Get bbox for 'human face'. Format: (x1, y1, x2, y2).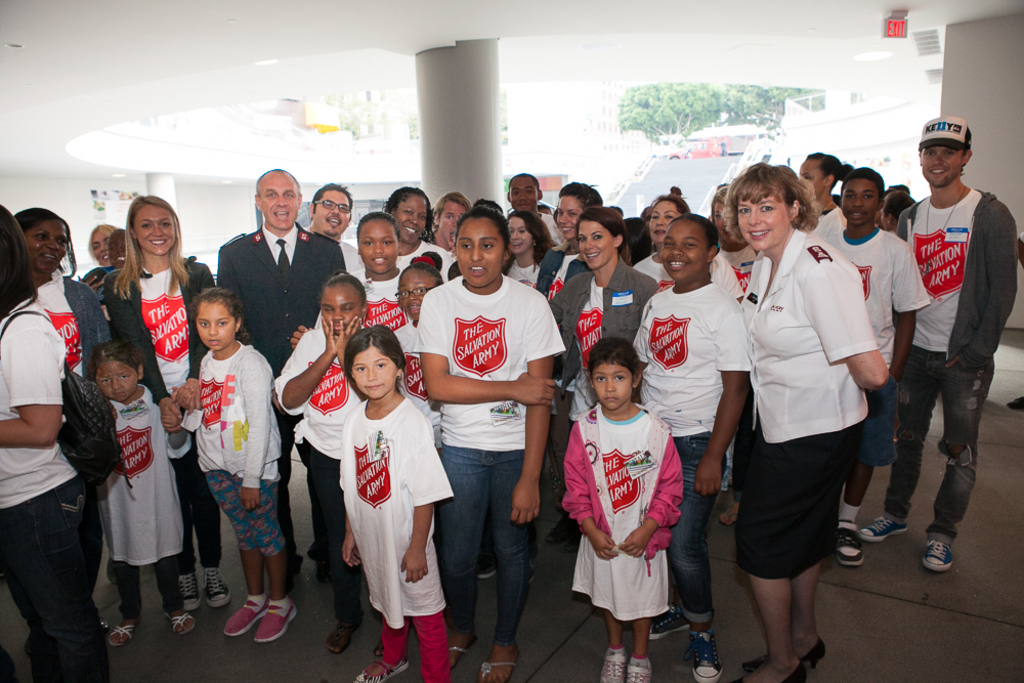
(845, 182, 872, 220).
